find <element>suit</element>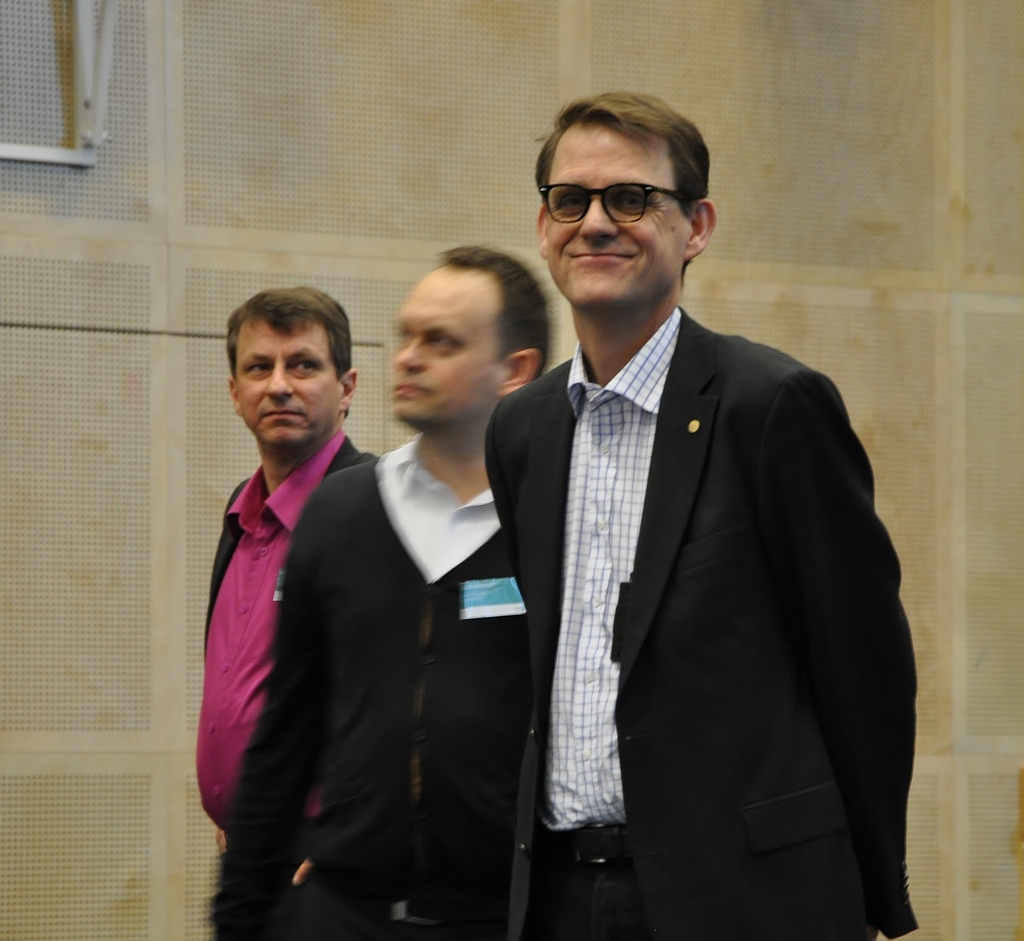
BBox(504, 301, 918, 940)
